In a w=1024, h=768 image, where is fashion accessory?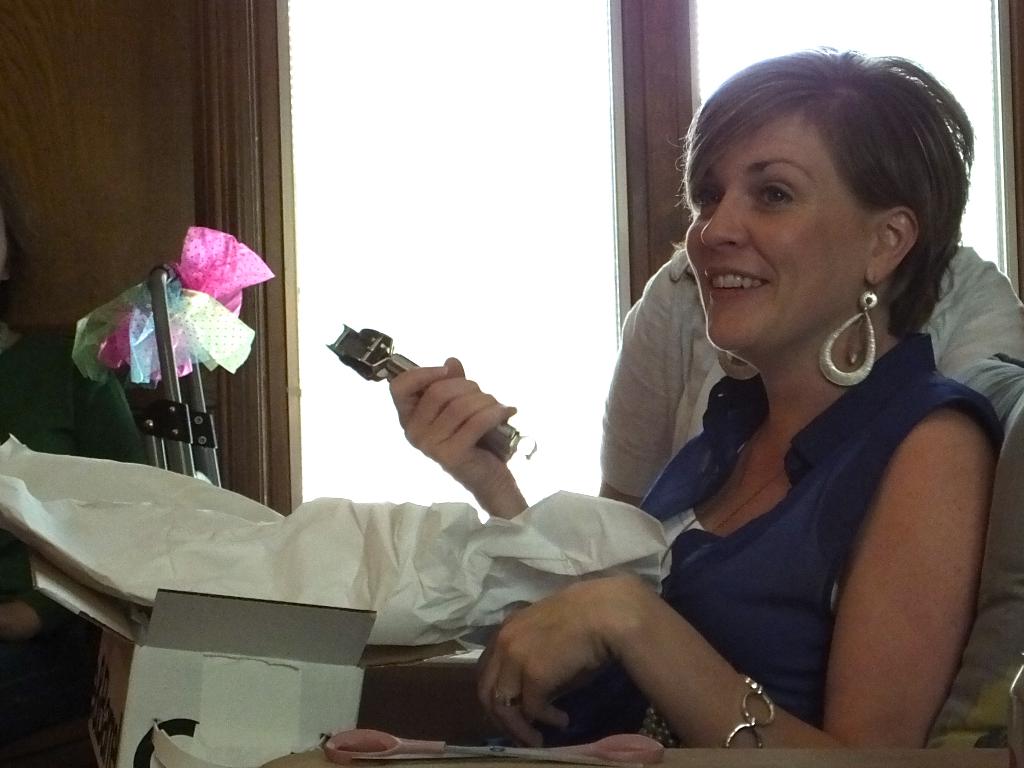
x1=814 y1=274 x2=881 y2=390.
